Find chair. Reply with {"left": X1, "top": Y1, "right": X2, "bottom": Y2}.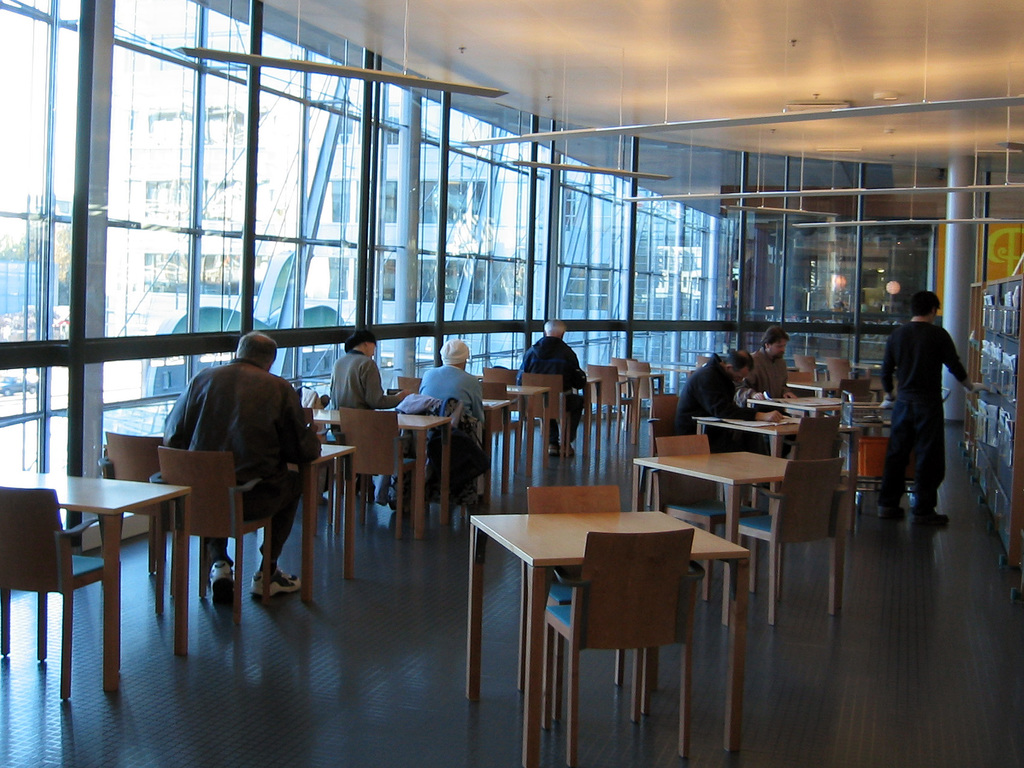
{"left": 615, "top": 356, "right": 639, "bottom": 415}.
